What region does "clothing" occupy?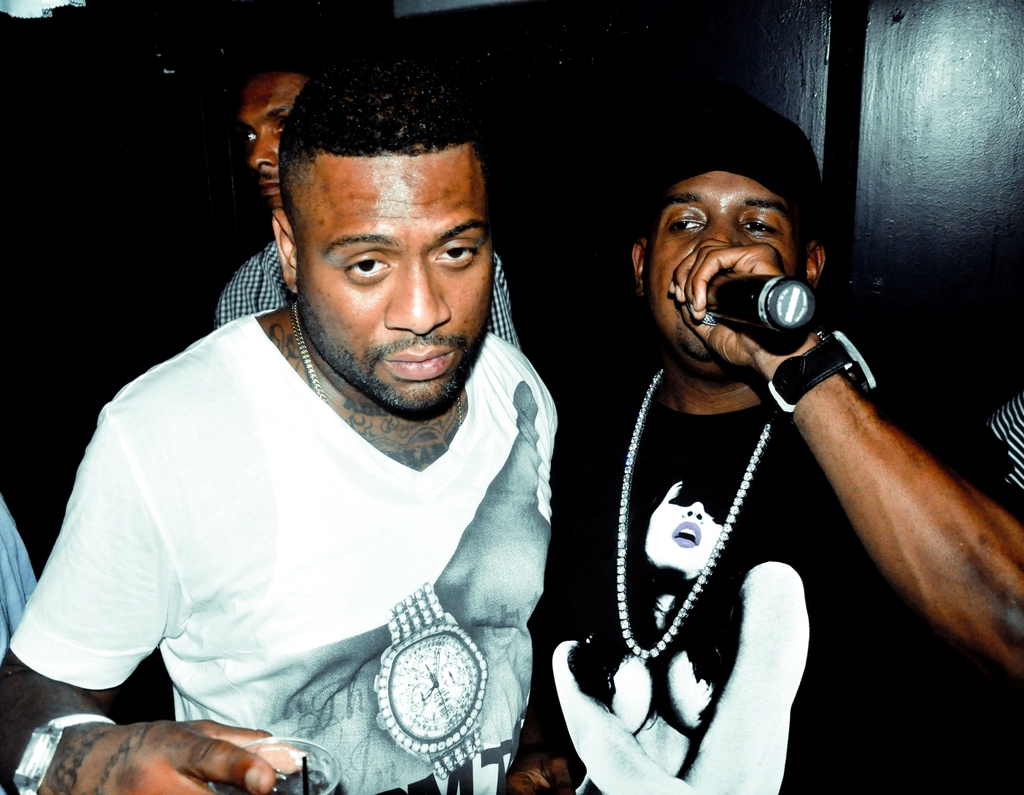
detection(221, 241, 524, 346).
